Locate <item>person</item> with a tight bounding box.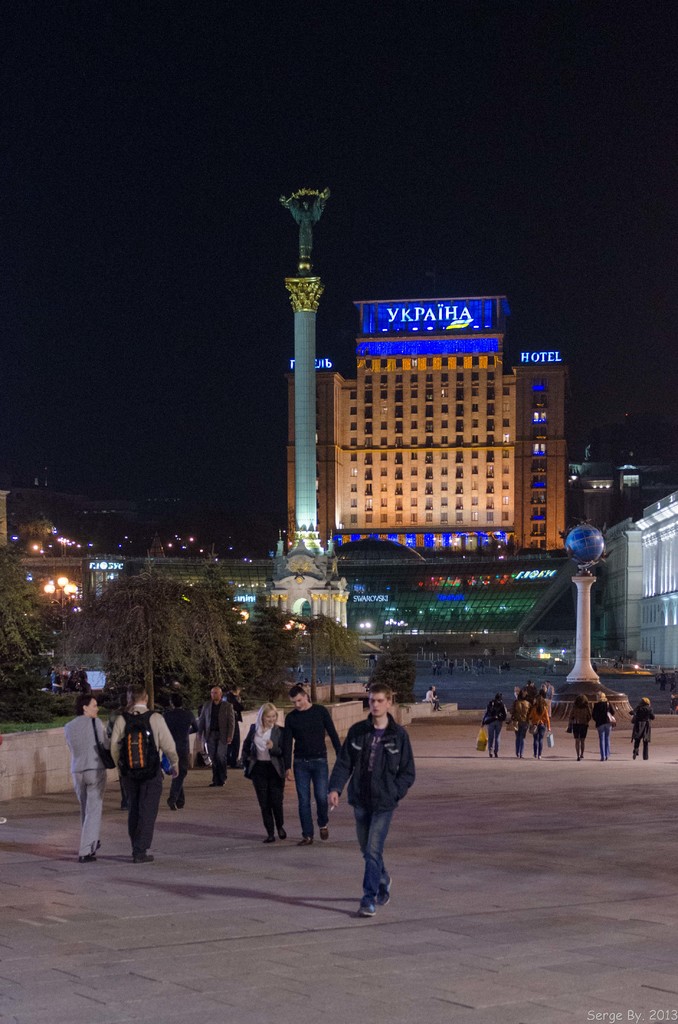
pyautogui.locateOnScreen(501, 687, 535, 746).
